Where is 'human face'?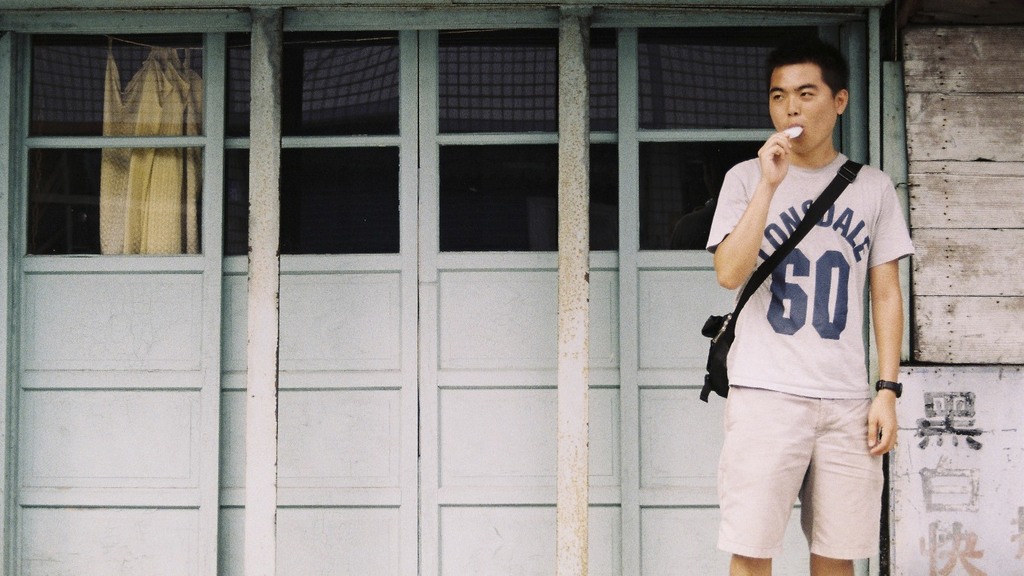
region(770, 63, 836, 156).
